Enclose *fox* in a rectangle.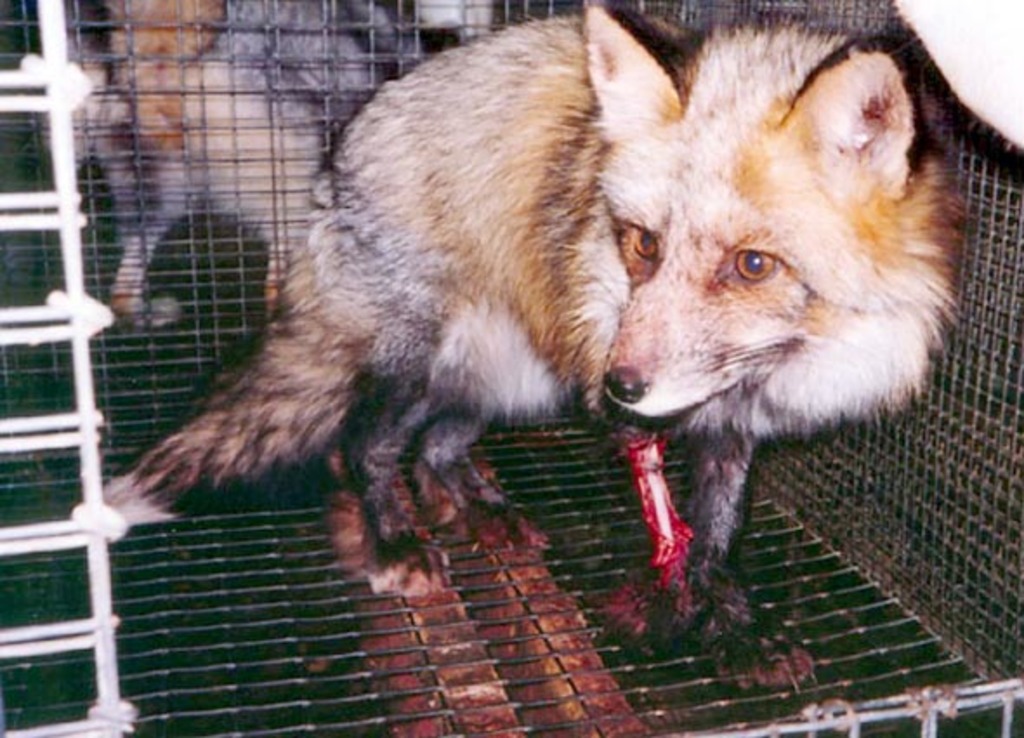
<region>80, 0, 486, 332</region>.
